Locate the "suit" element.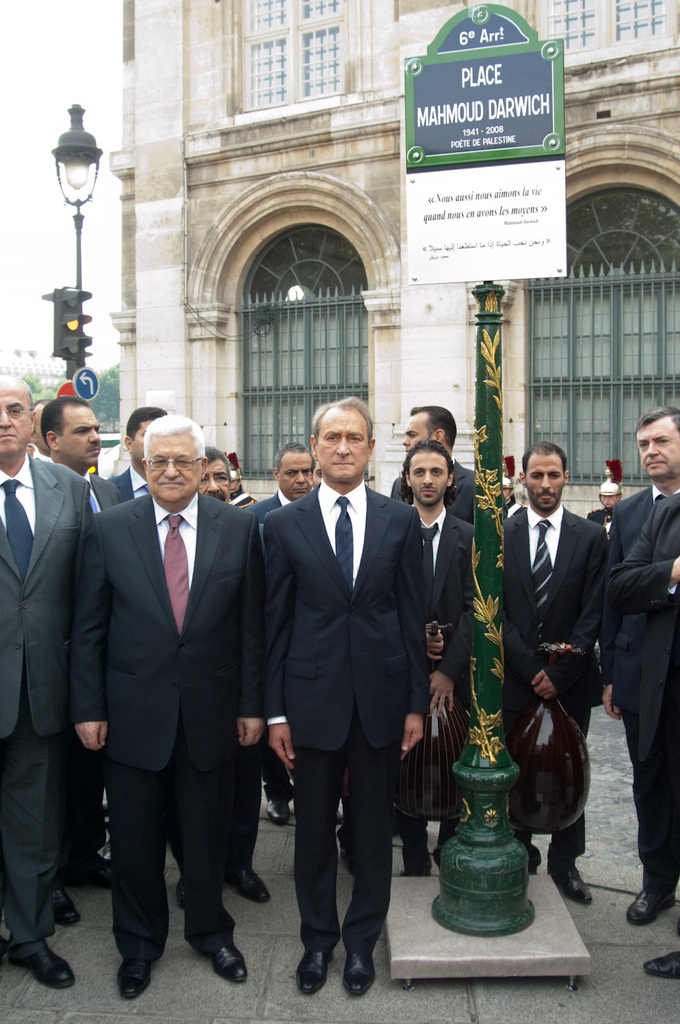
Element bbox: <region>512, 501, 610, 863</region>.
